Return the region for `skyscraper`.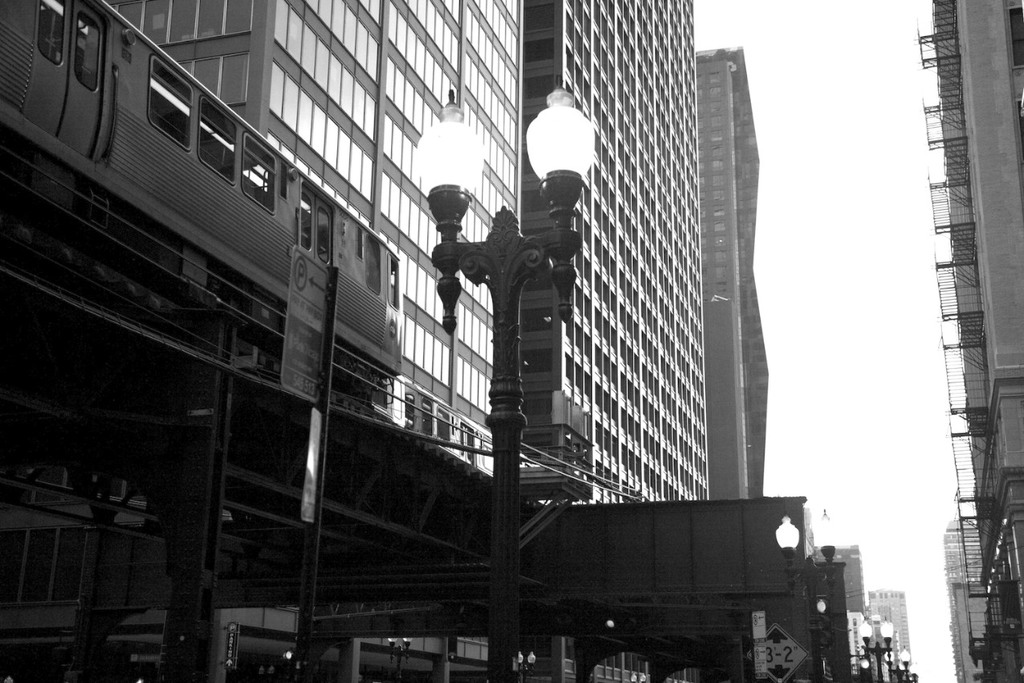
Rect(515, 0, 703, 512).
